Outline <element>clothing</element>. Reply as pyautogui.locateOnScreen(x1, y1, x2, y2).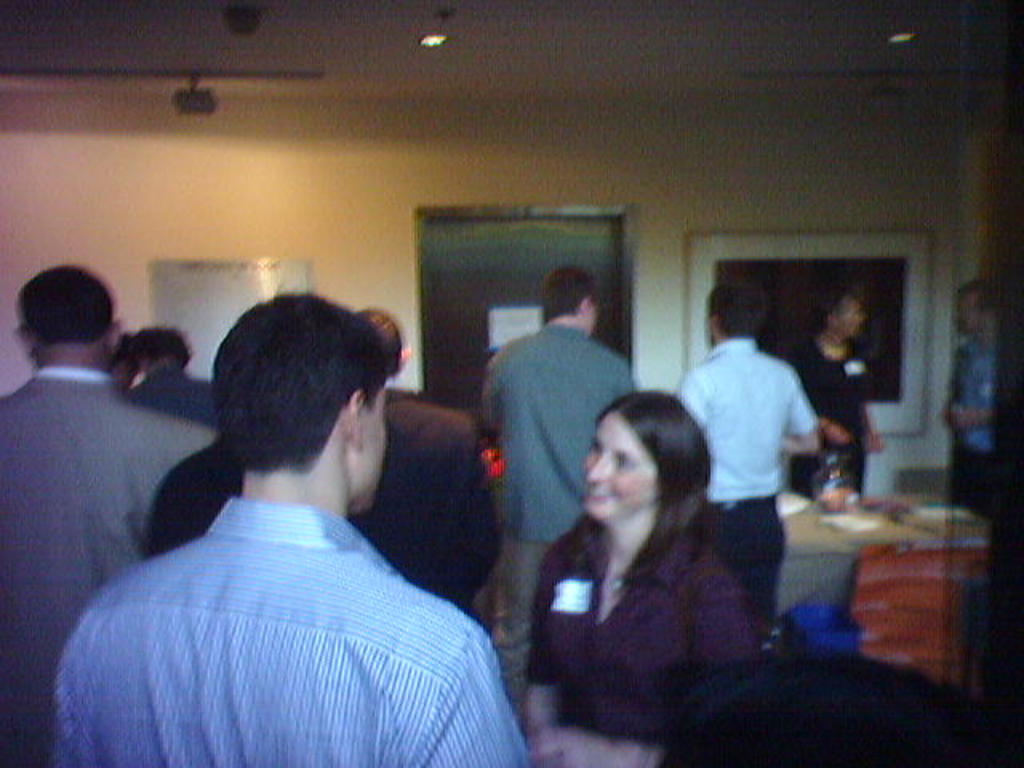
pyautogui.locateOnScreen(347, 384, 502, 616).
